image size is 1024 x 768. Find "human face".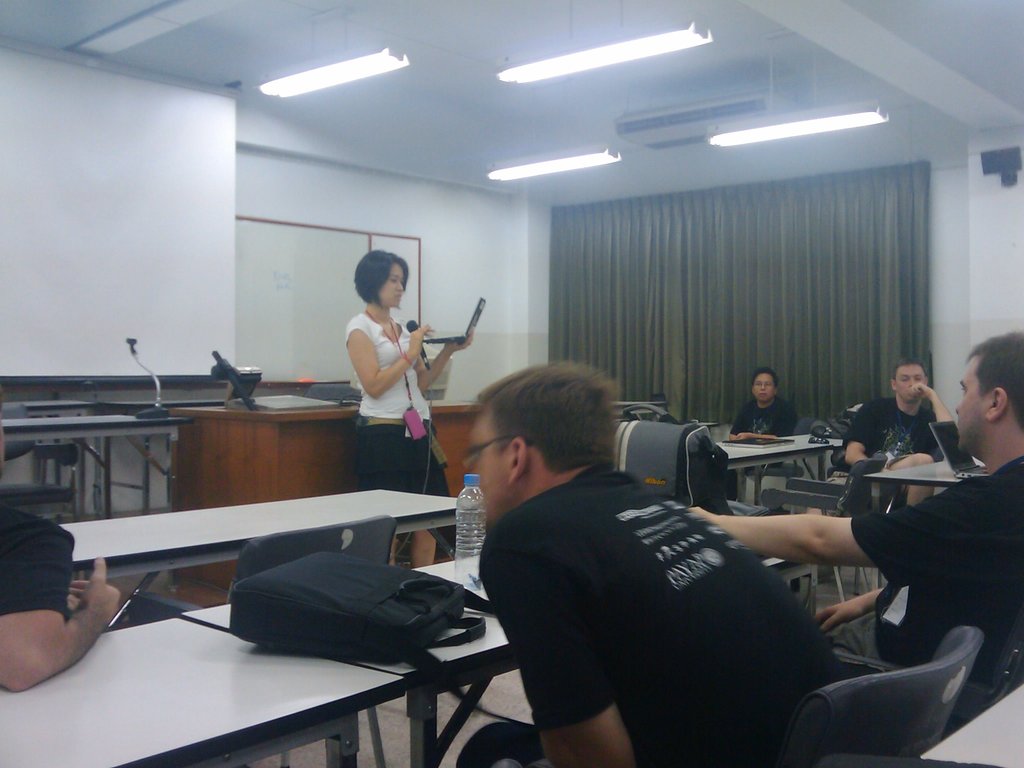
[379, 263, 405, 310].
